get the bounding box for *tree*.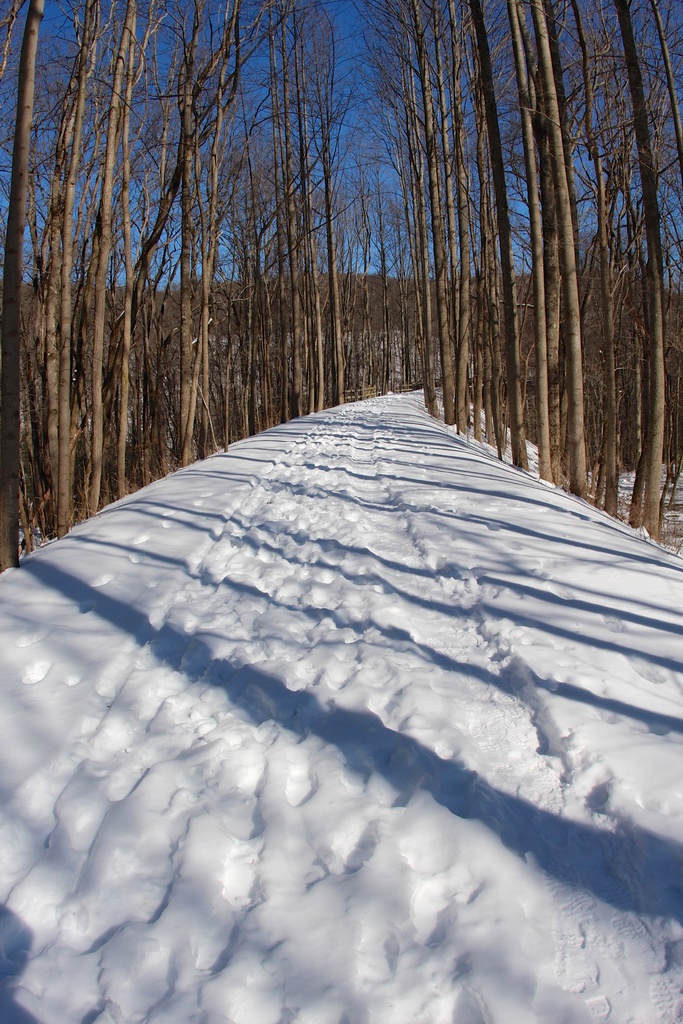
<region>538, 0, 682, 556</region>.
